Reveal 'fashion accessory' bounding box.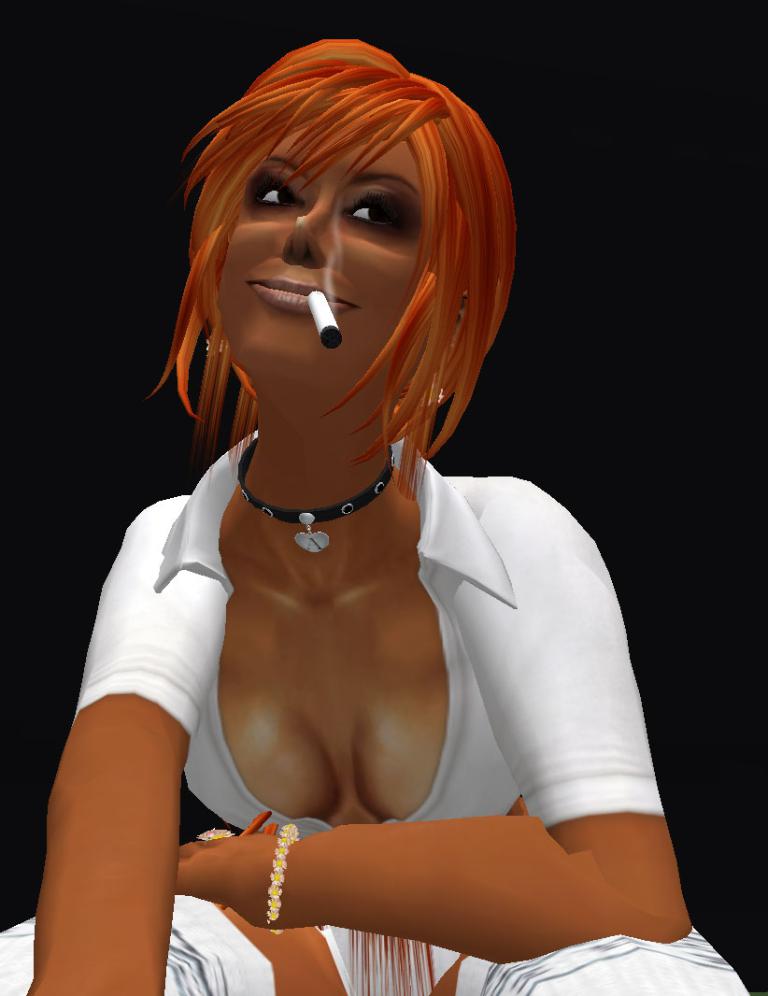
Revealed: locate(203, 328, 229, 360).
